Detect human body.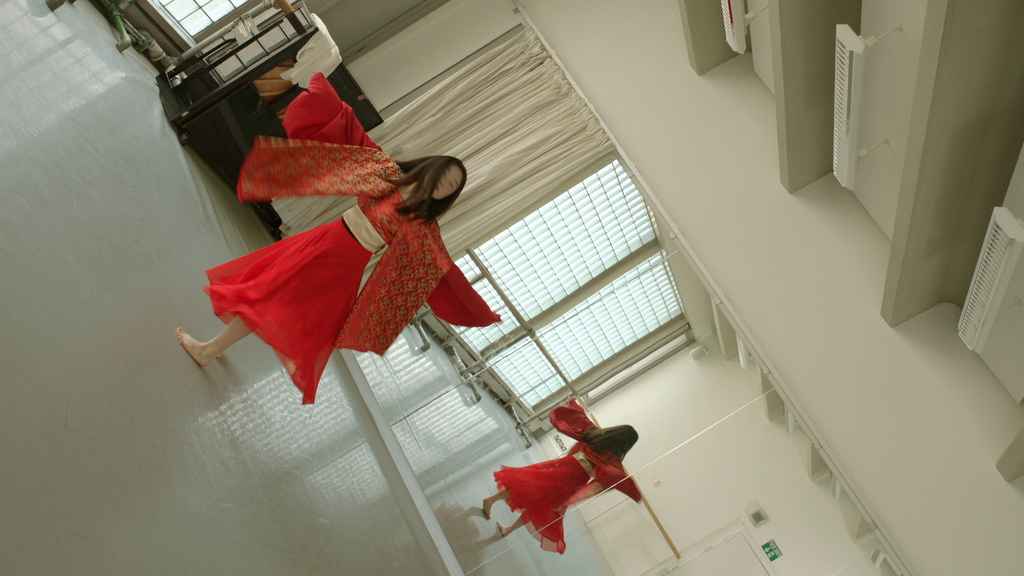
Detected at [484, 403, 636, 552].
